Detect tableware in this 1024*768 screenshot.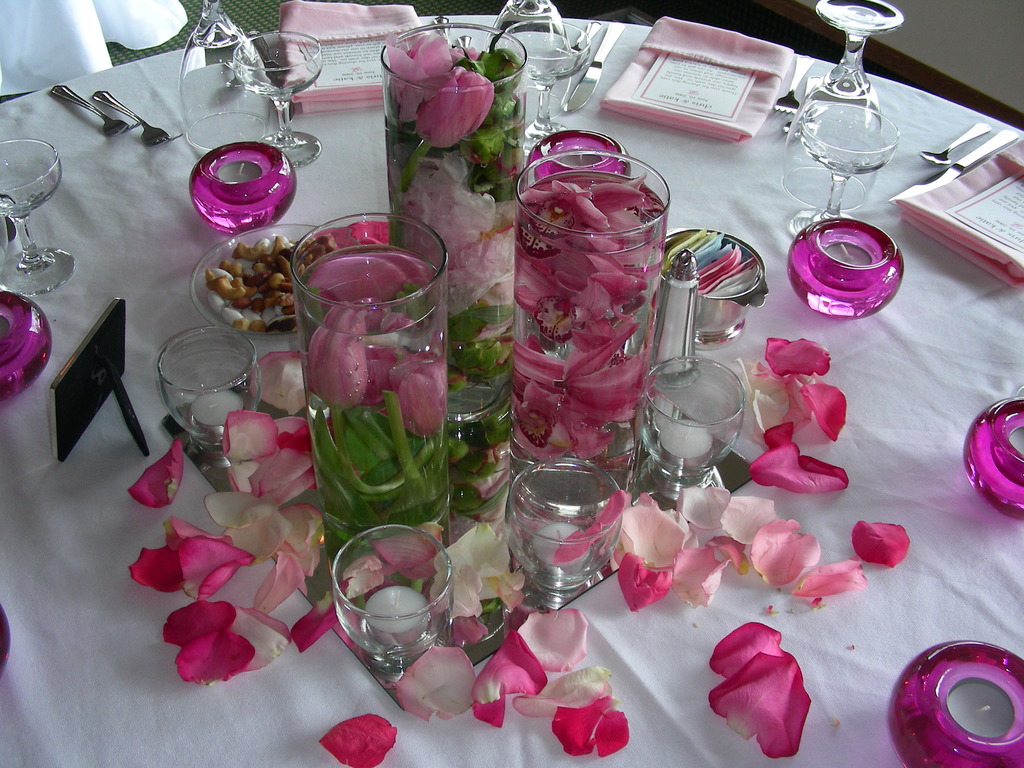
Detection: [324, 548, 457, 703].
